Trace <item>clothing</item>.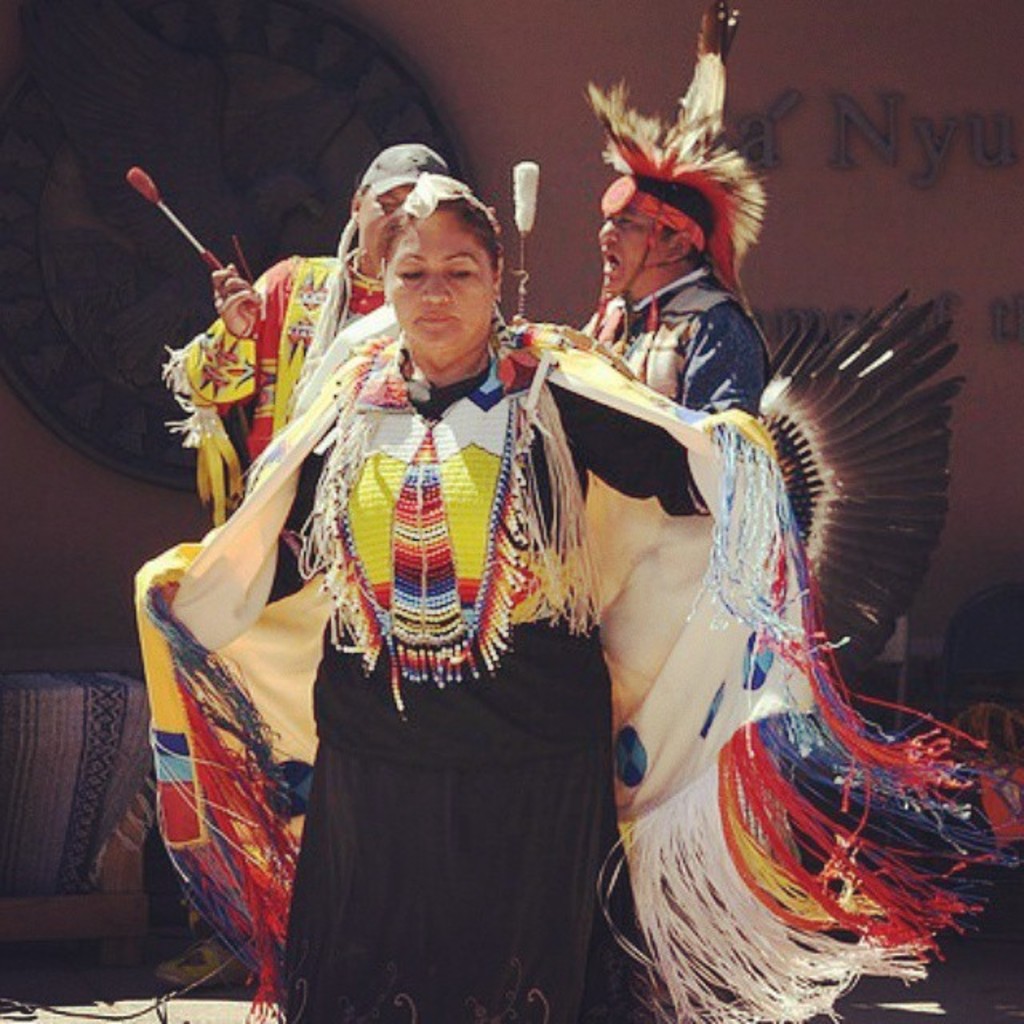
Traced to (left=162, top=243, right=387, bottom=530).
